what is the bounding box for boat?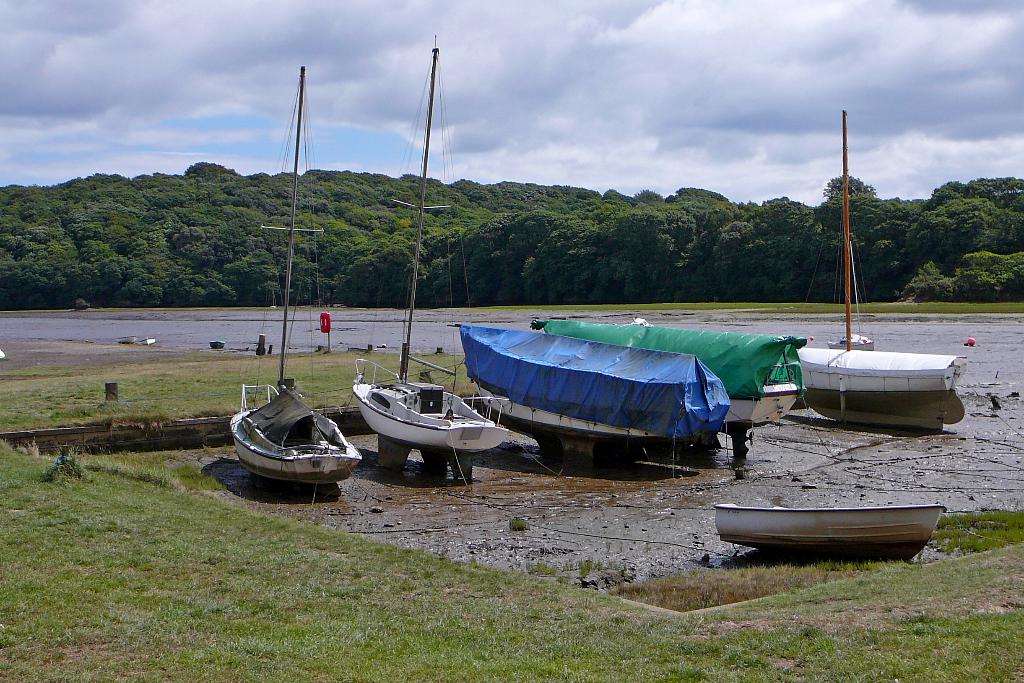
(x1=349, y1=33, x2=513, y2=461).
